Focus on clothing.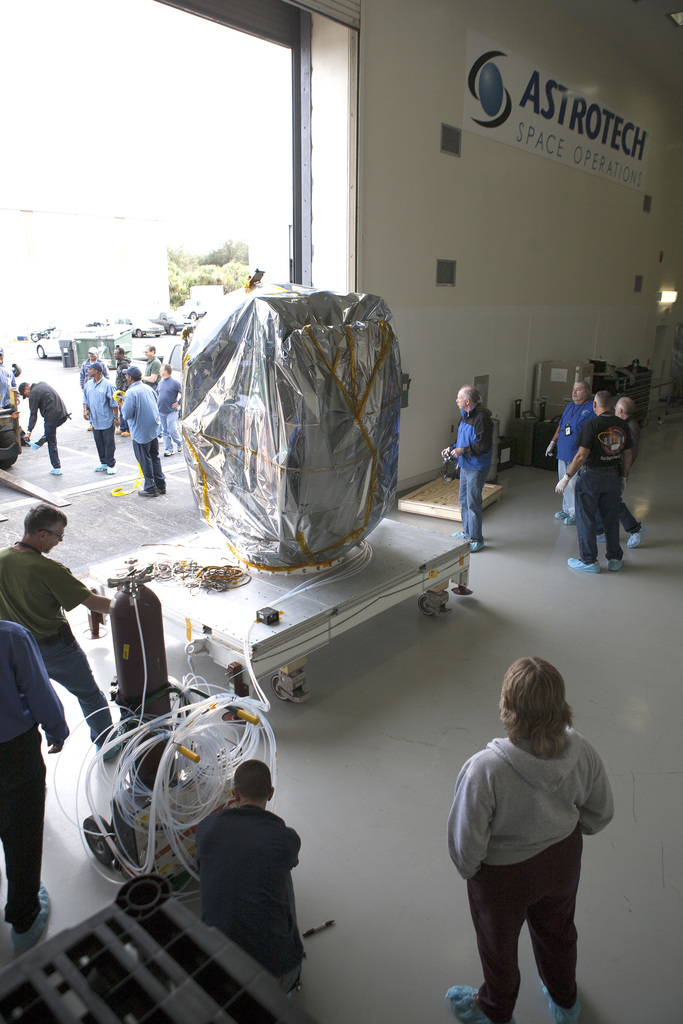
Focused at pyautogui.locateOnScreen(448, 420, 491, 538).
